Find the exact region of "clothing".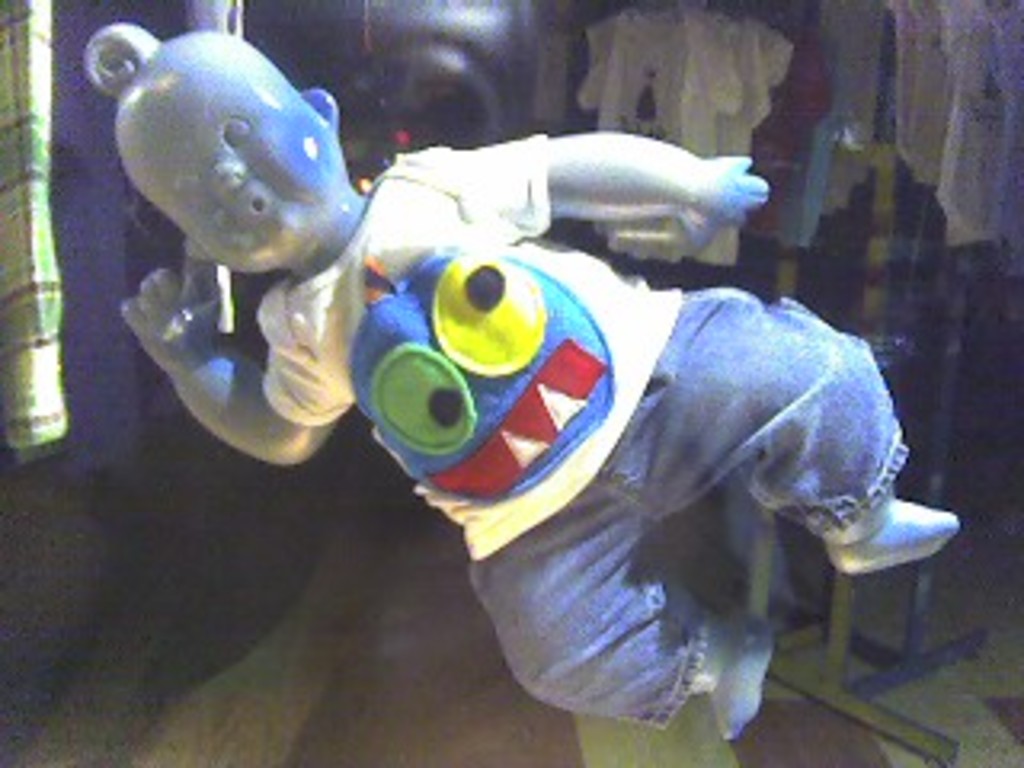
Exact region: bbox=[352, 170, 902, 752].
